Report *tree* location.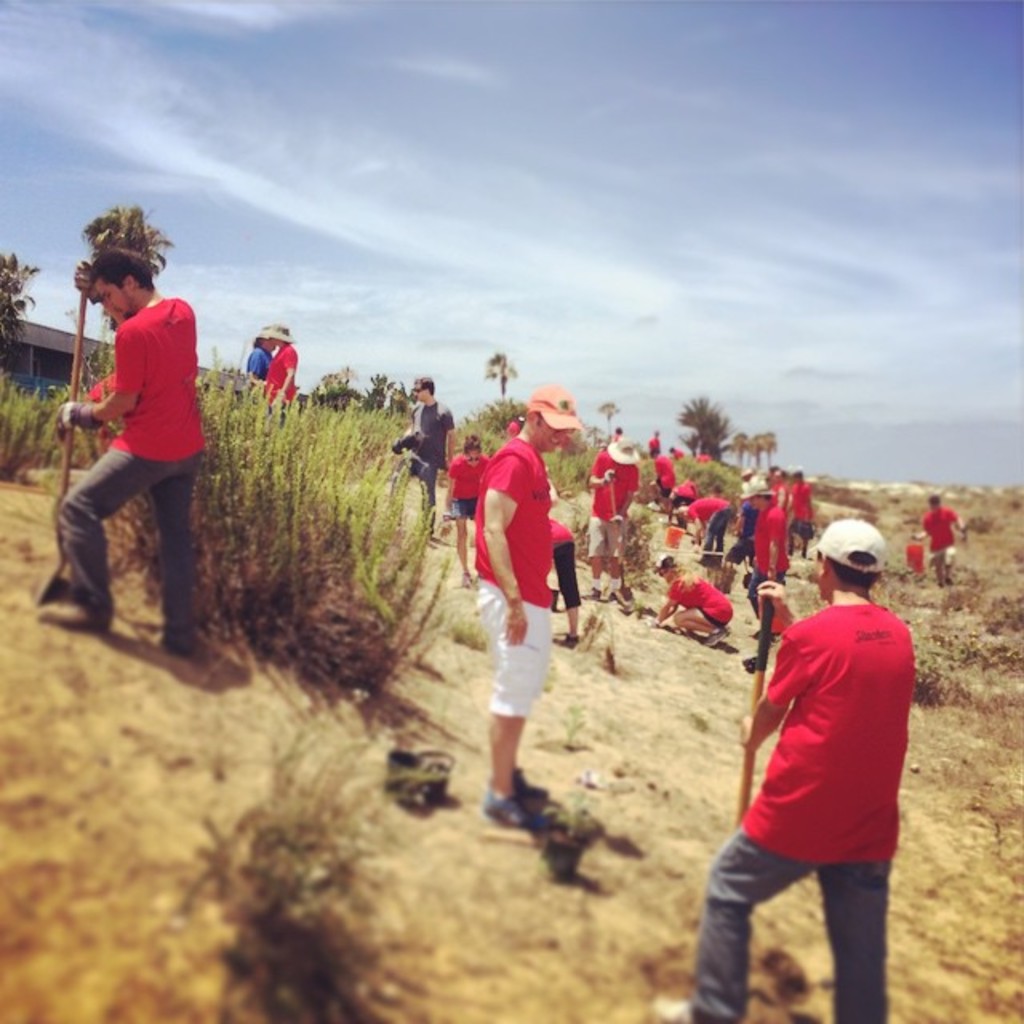
Report: bbox=[733, 422, 752, 461].
